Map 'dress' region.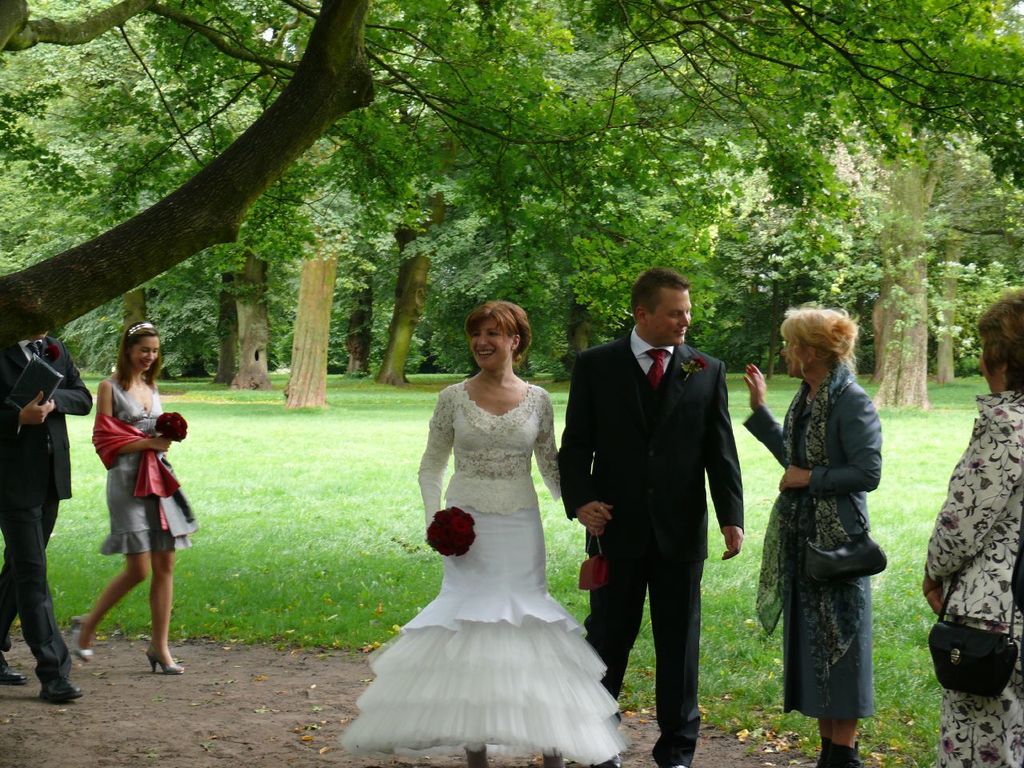
Mapped to 921 384 1023 767.
